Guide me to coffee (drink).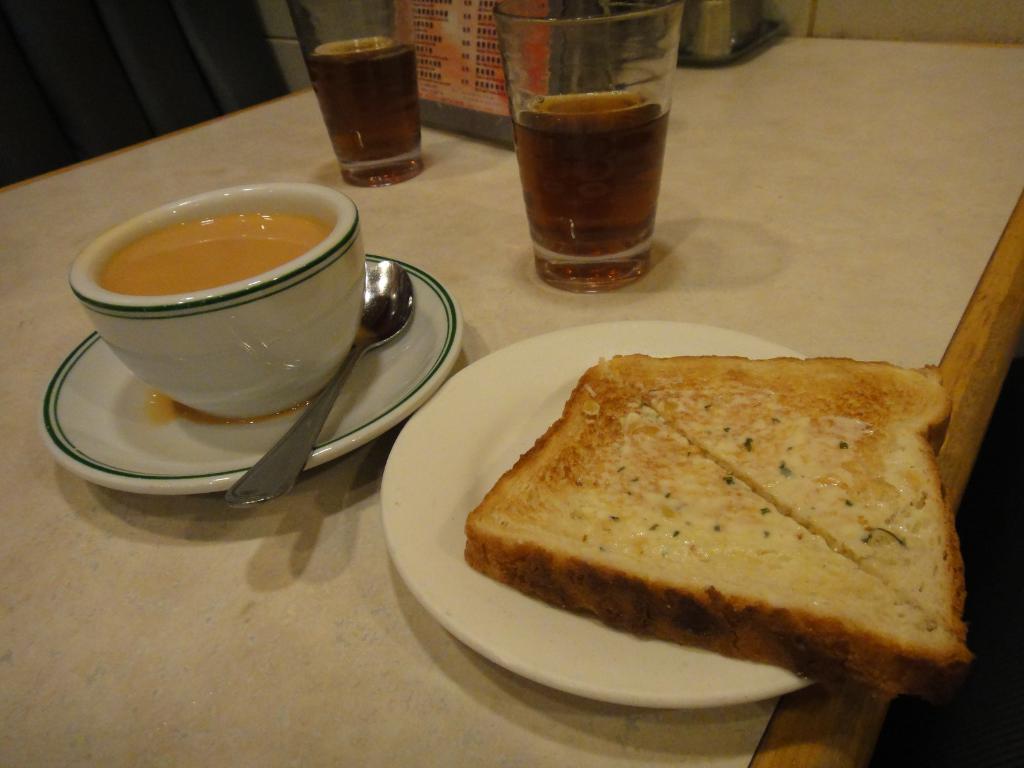
Guidance: [x1=509, y1=87, x2=671, y2=295].
